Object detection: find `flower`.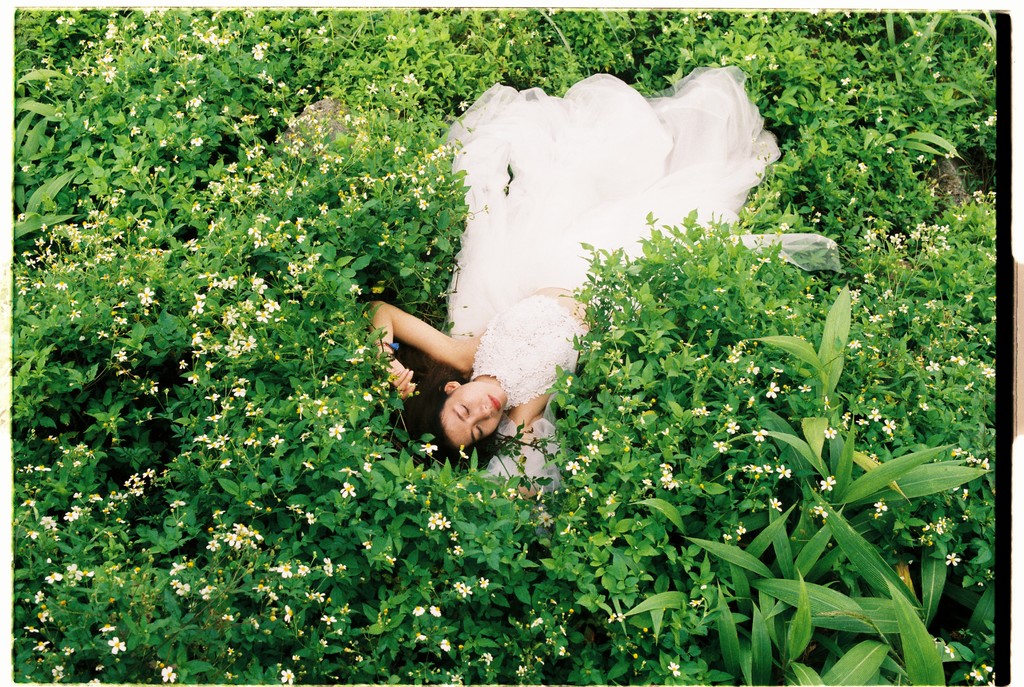
813/501/828/514.
